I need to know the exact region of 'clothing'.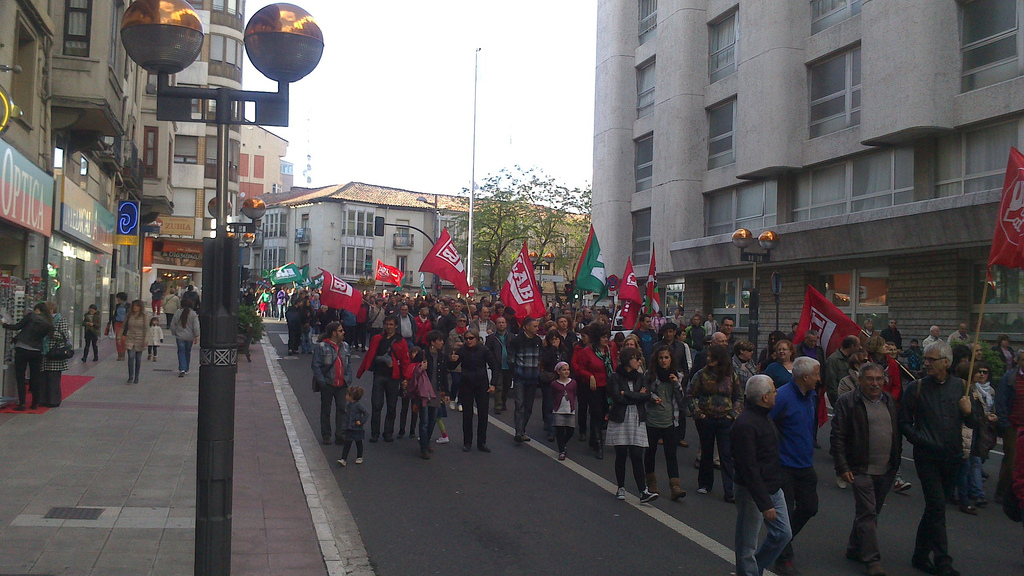
Region: l=38, t=310, r=79, b=398.
